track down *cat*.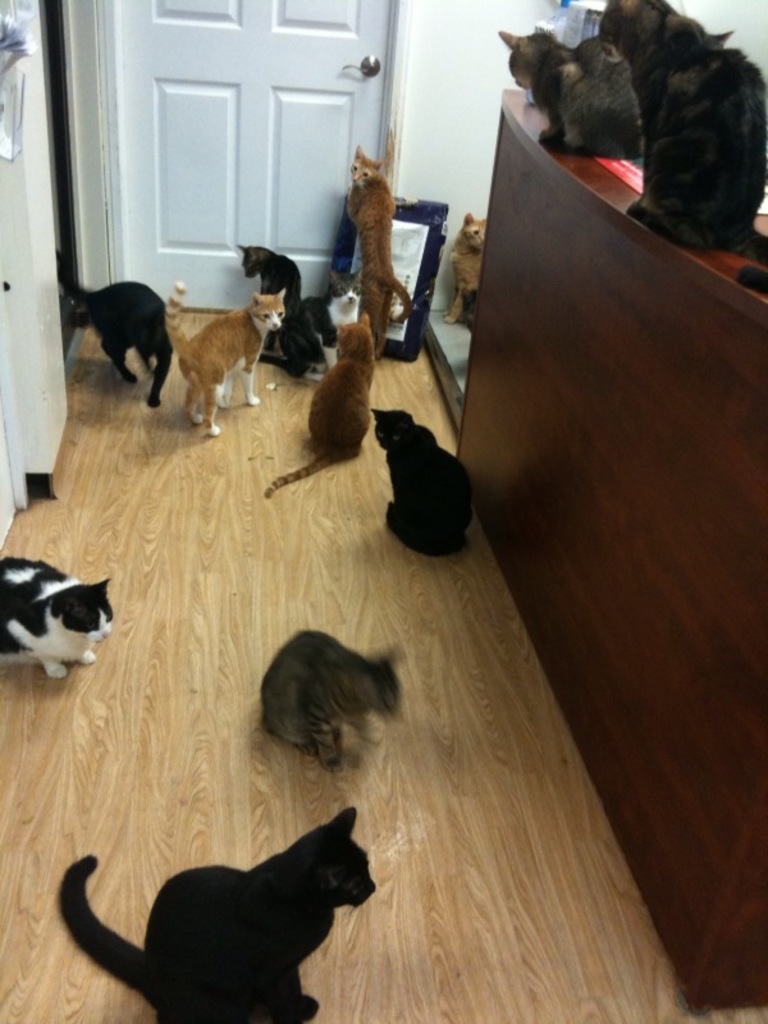
Tracked to 497, 29, 556, 96.
